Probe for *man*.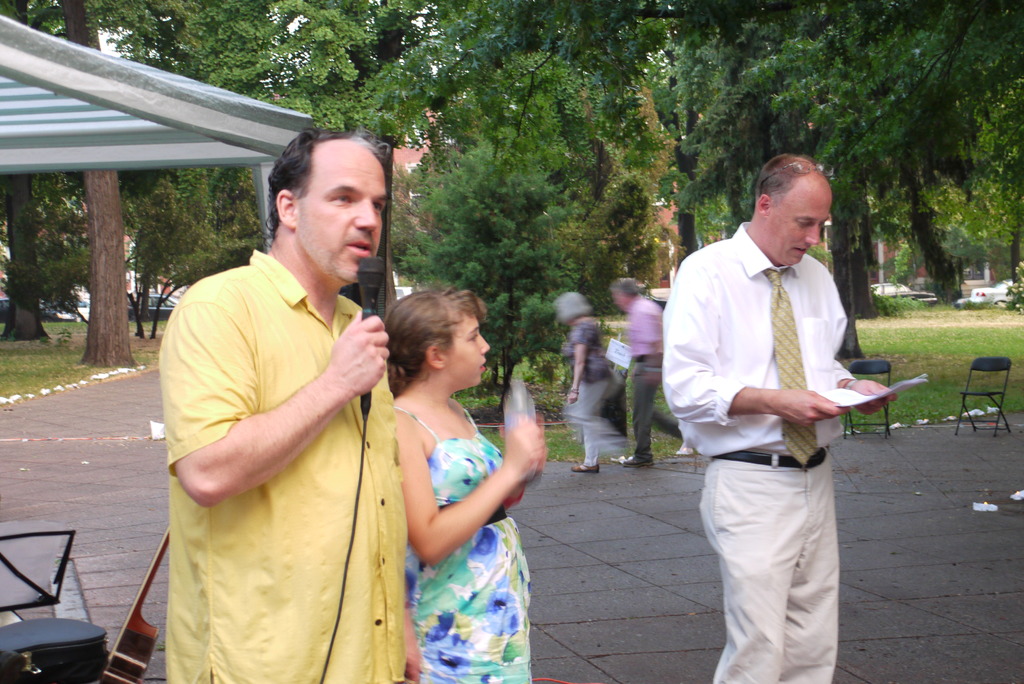
Probe result: pyautogui.locateOnScreen(607, 279, 684, 466).
